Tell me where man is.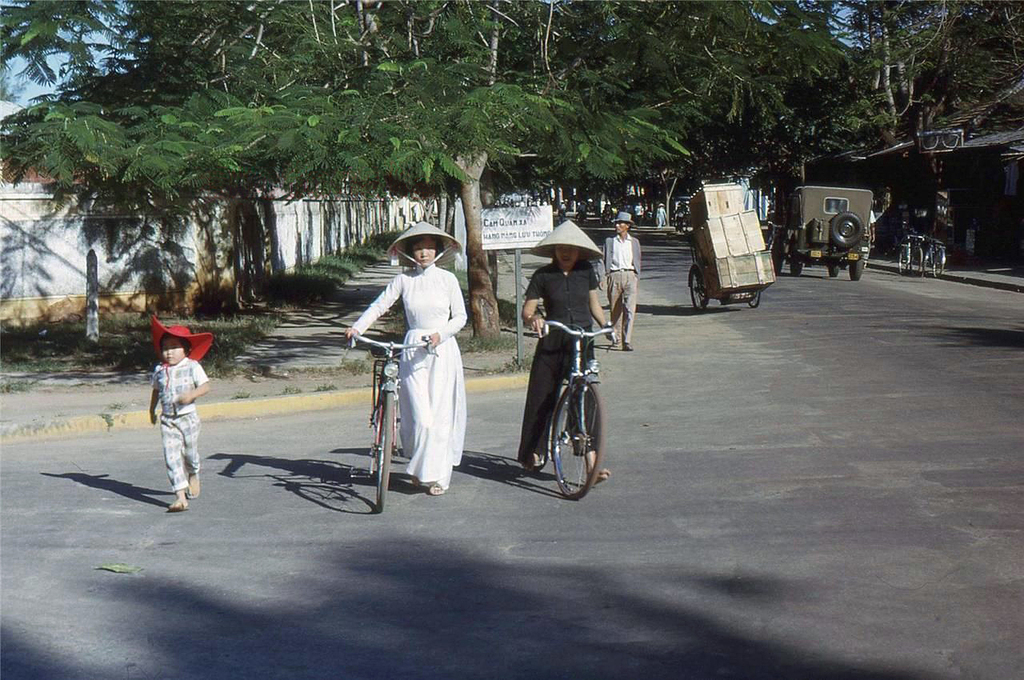
man is at x1=602, y1=211, x2=639, y2=350.
